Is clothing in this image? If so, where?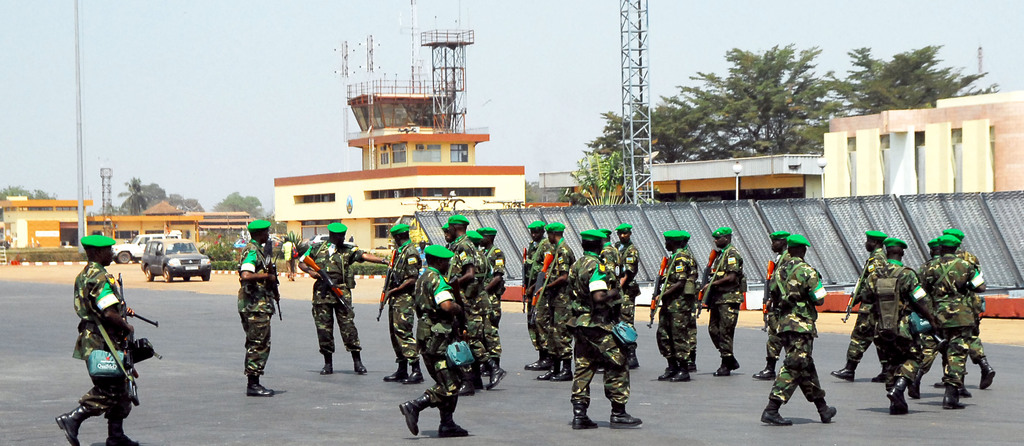
Yes, at 281/240/293/274.
